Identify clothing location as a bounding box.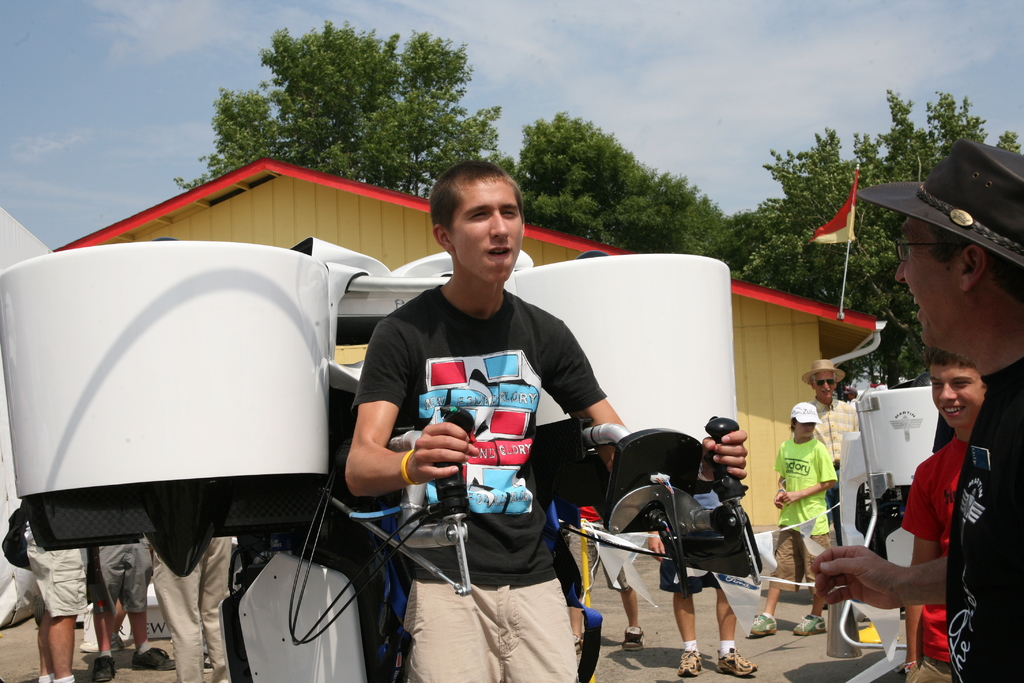
660, 532, 724, 596.
